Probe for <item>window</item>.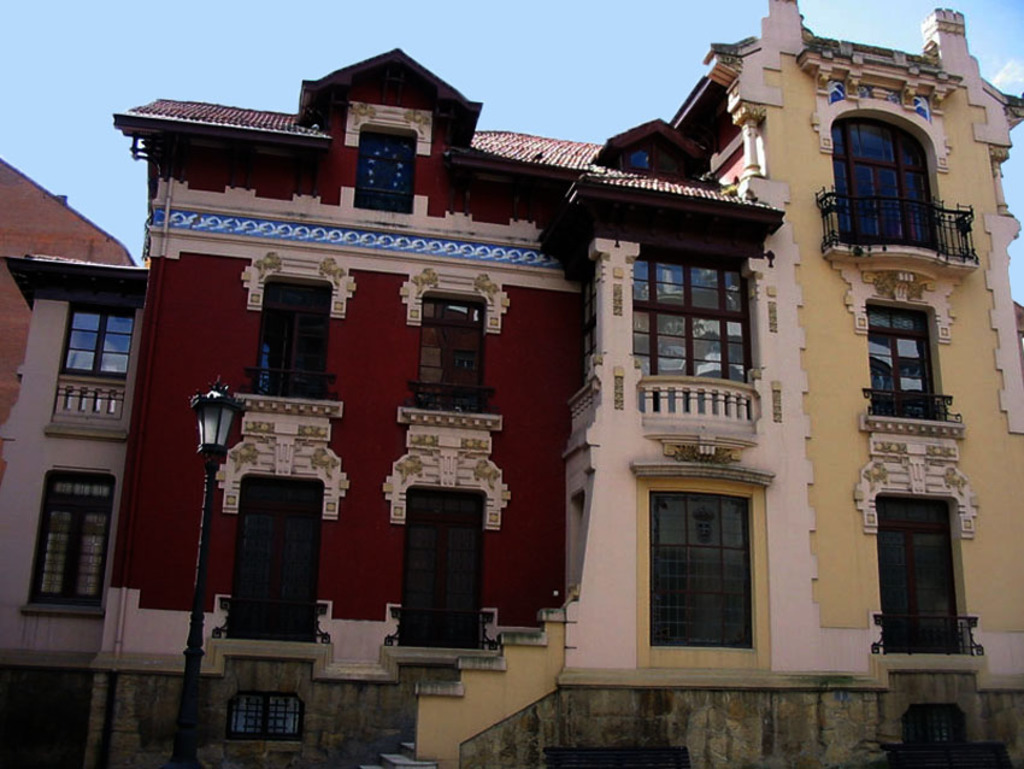
Probe result: {"x1": 228, "y1": 695, "x2": 299, "y2": 740}.
